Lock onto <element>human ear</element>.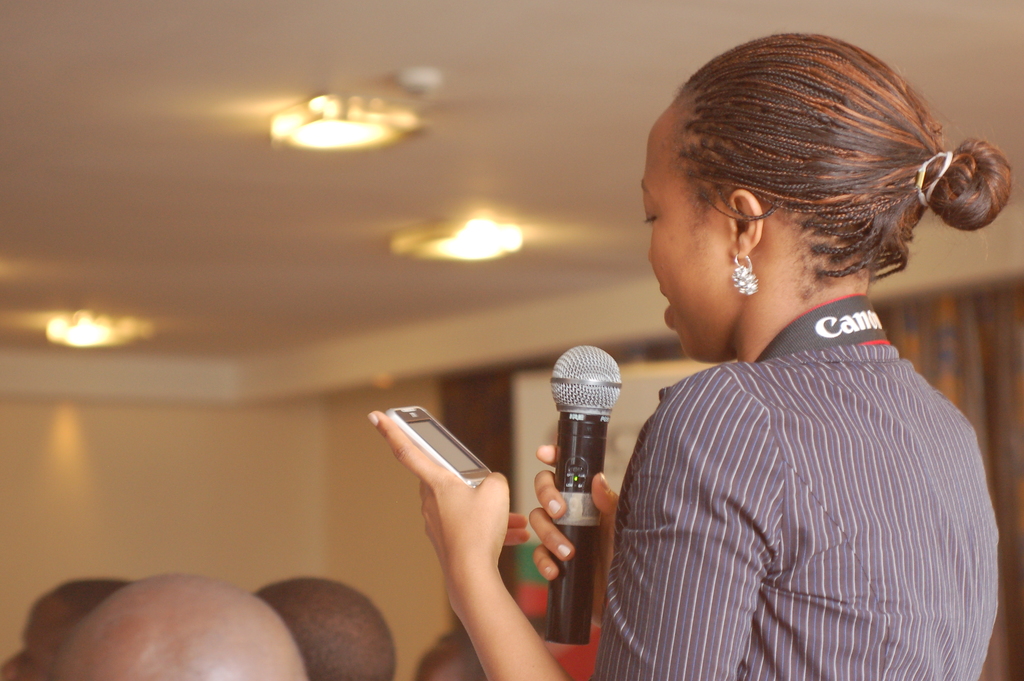
Locked: 731,192,761,259.
